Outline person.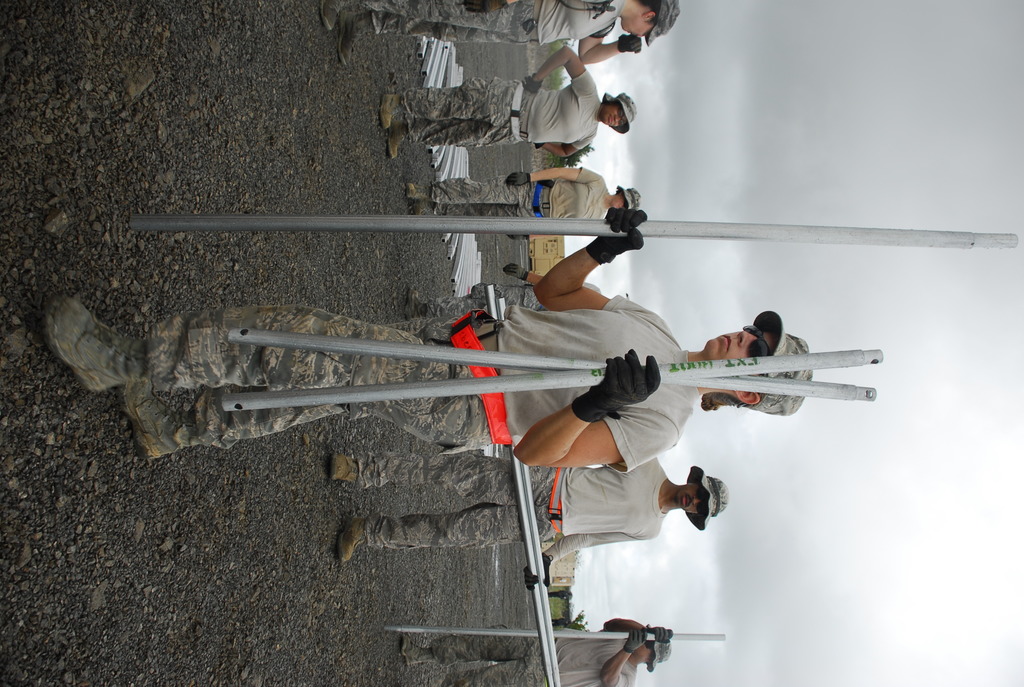
Outline: x1=407, y1=165, x2=641, y2=241.
